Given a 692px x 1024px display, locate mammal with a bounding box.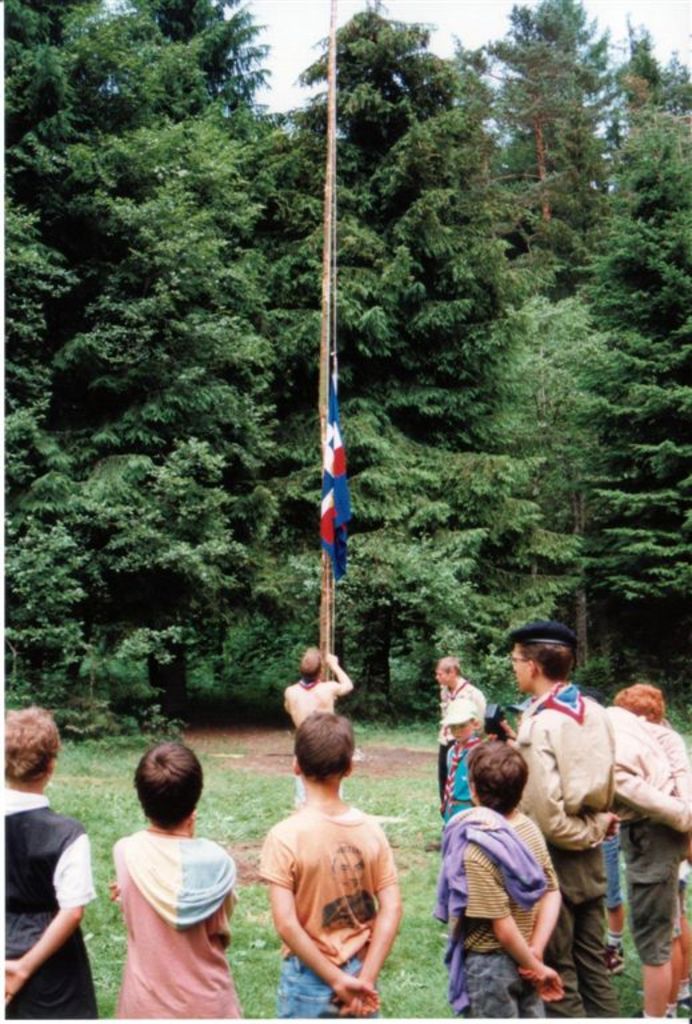
Located: (left=604, top=788, right=629, bottom=975).
